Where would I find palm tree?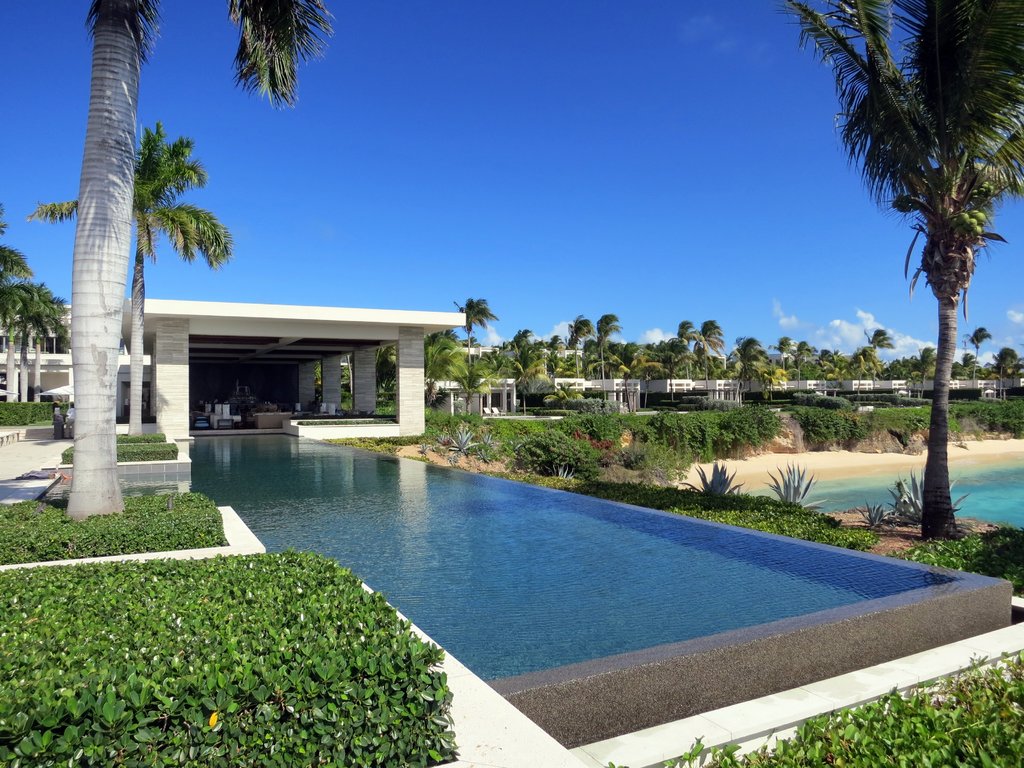
At crop(819, 38, 1023, 594).
